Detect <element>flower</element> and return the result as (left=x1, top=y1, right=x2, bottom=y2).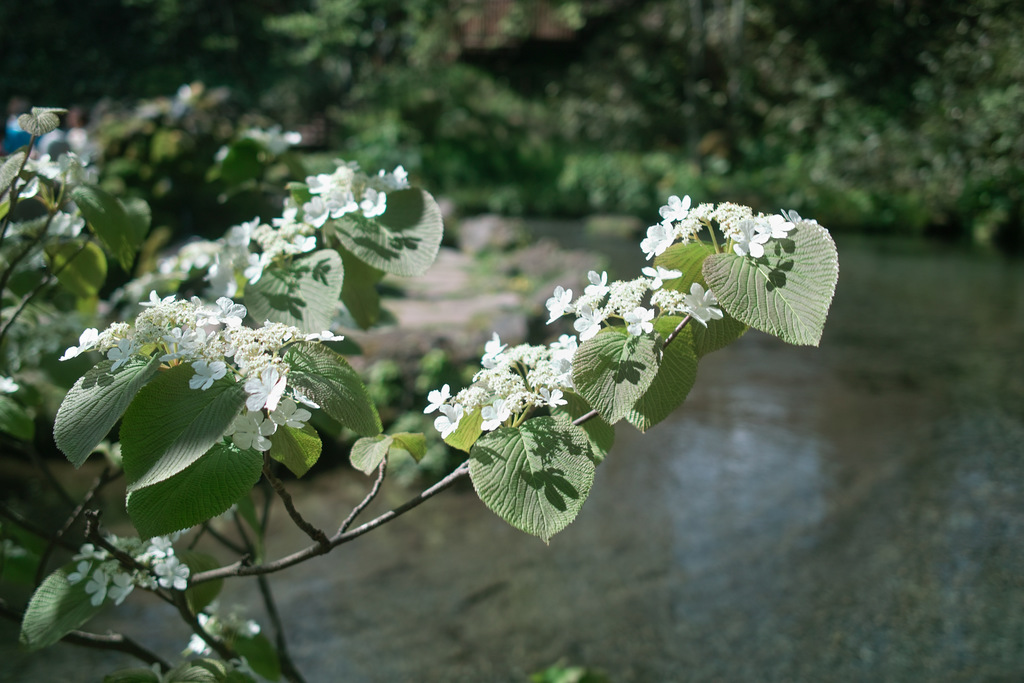
(left=637, top=223, right=682, bottom=259).
